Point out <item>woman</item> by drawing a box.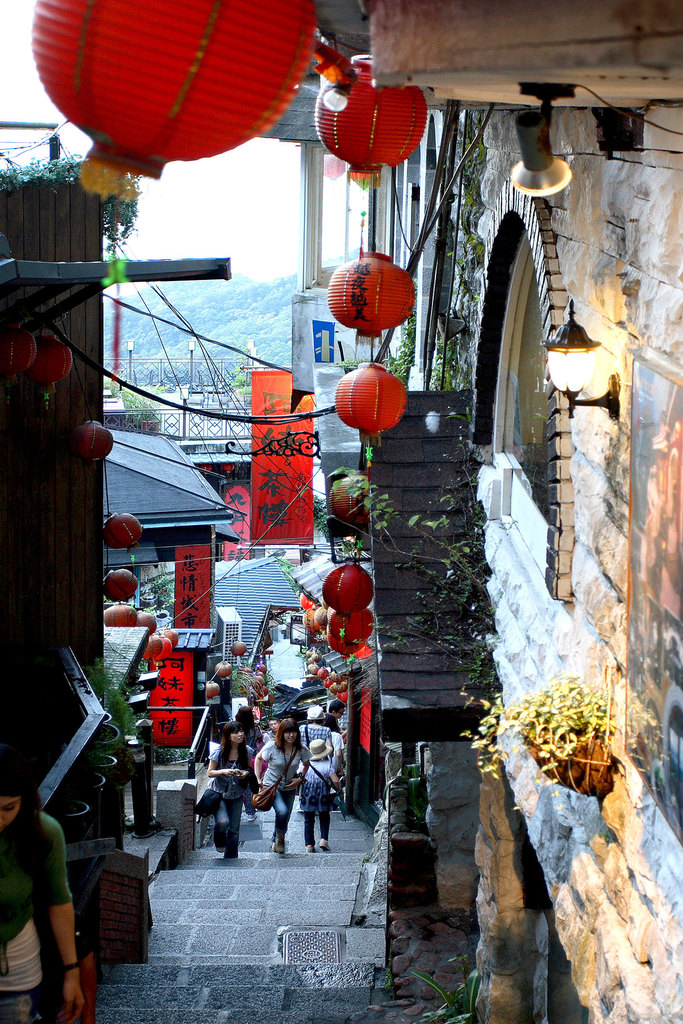
(x1=208, y1=724, x2=256, y2=860).
